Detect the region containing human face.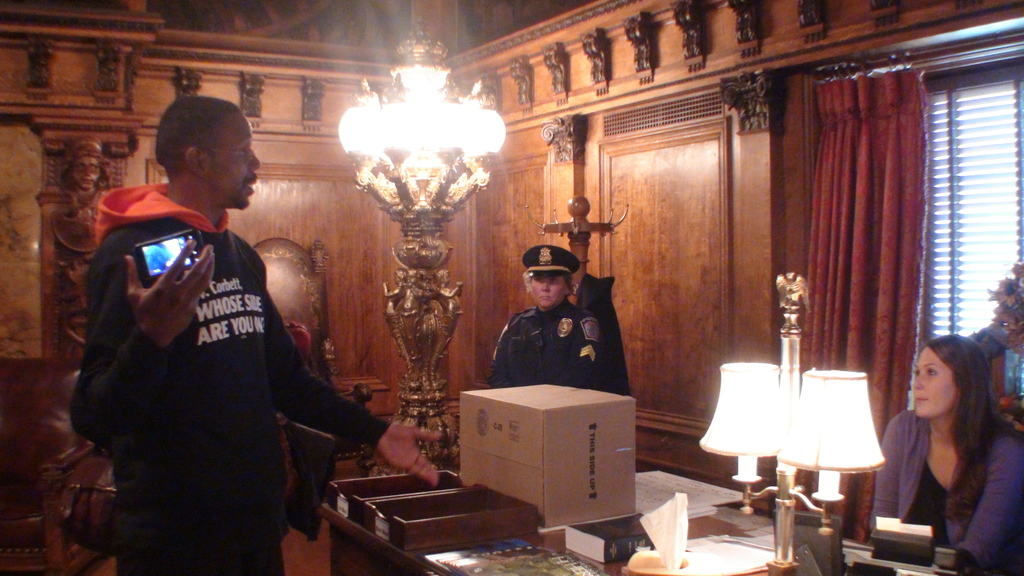
detection(204, 99, 264, 214).
